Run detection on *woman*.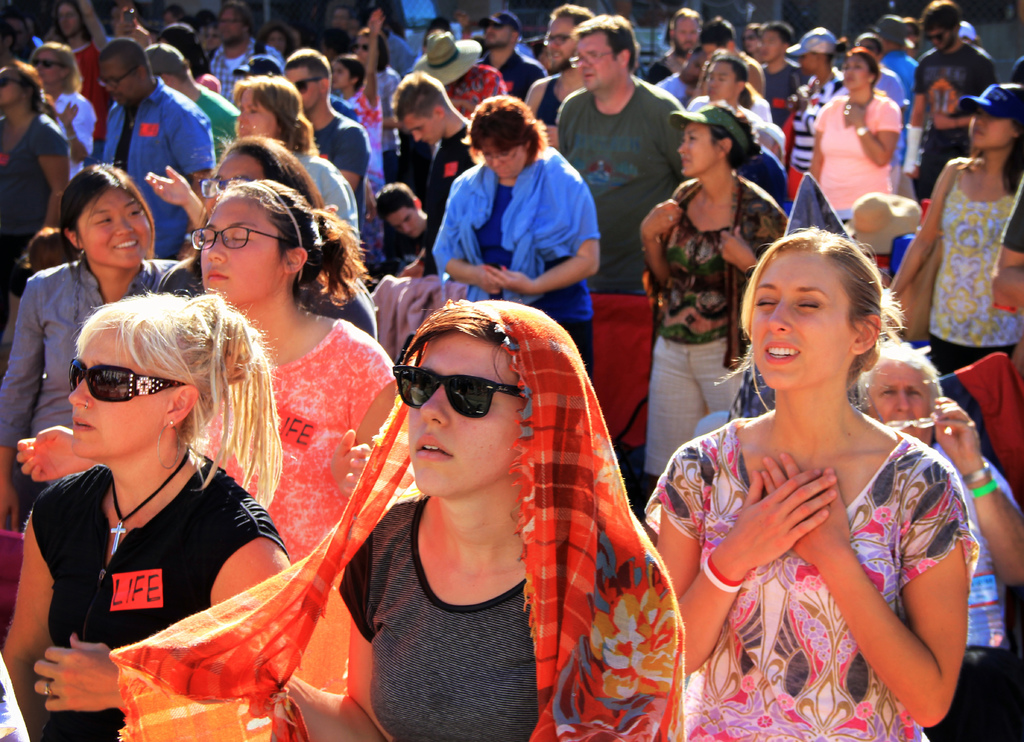
Result: box=[147, 73, 362, 230].
